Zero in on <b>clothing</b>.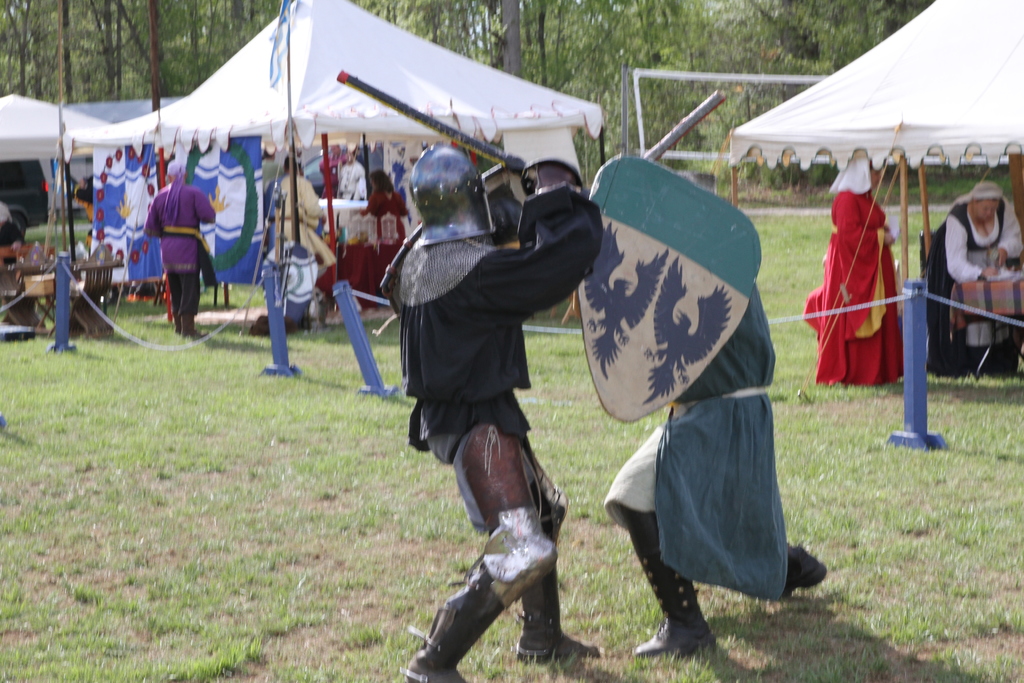
Zeroed in: (x1=921, y1=177, x2=1023, y2=362).
